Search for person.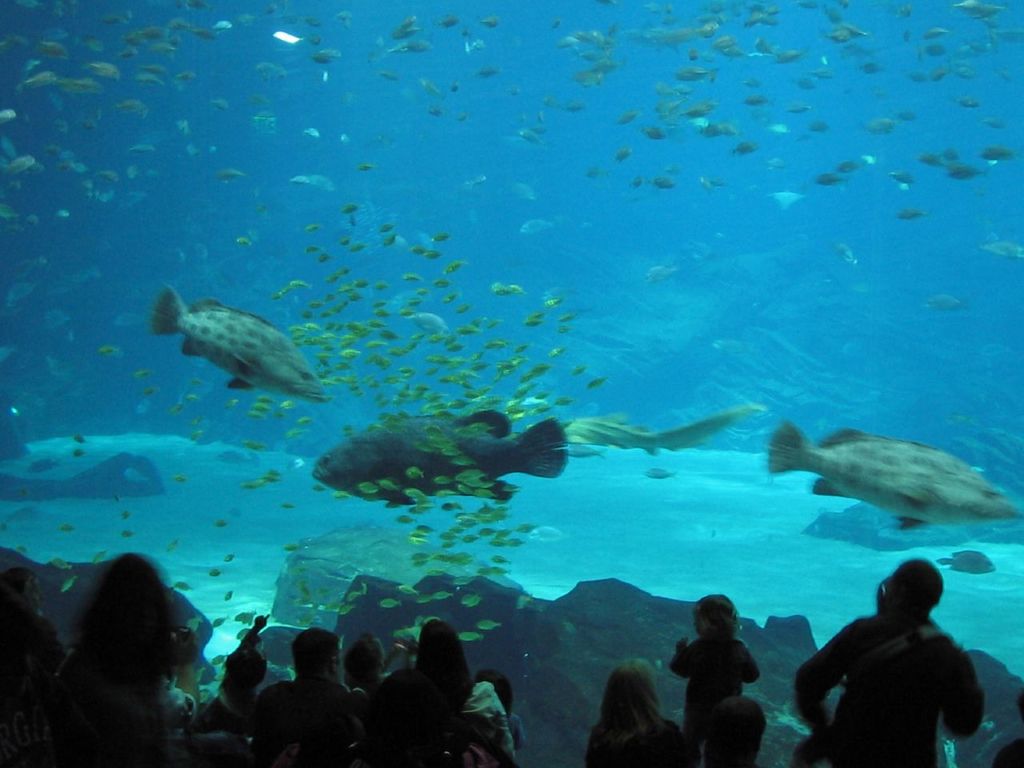
Found at {"left": 700, "top": 702, "right": 764, "bottom": 767}.
